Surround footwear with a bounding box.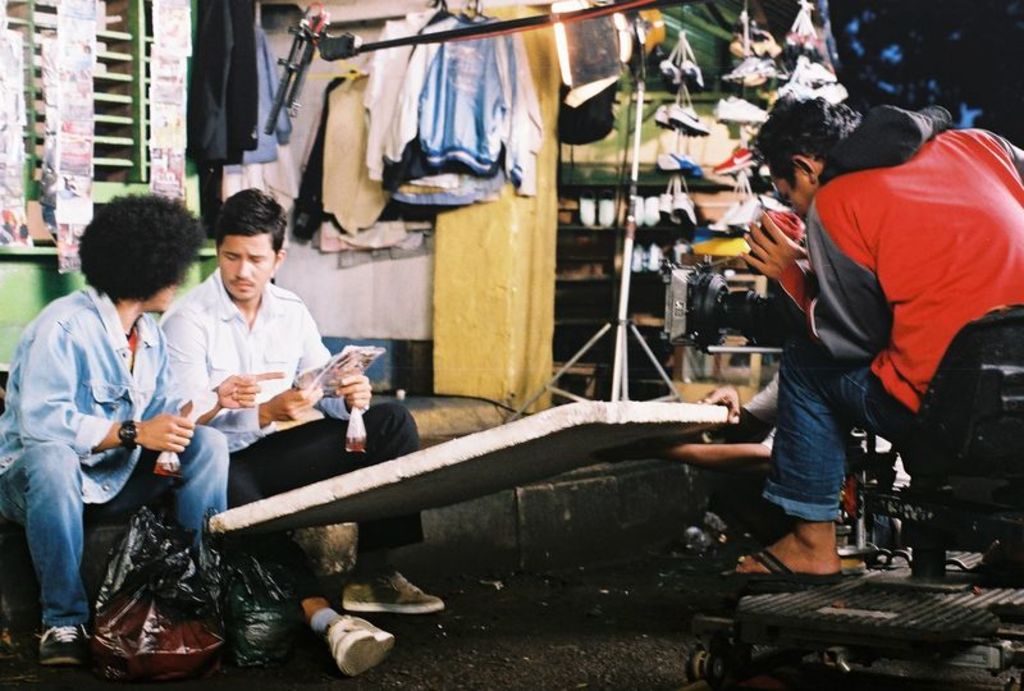
[left=723, top=545, right=845, bottom=582].
